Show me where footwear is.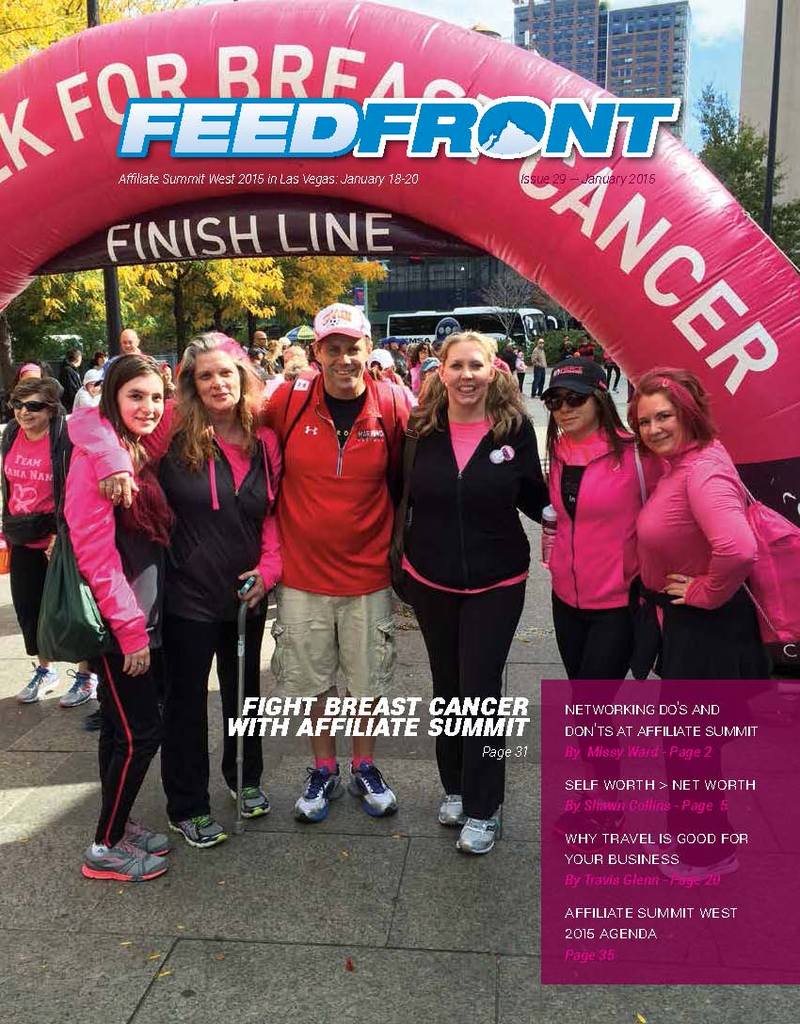
footwear is at region(166, 814, 232, 850).
